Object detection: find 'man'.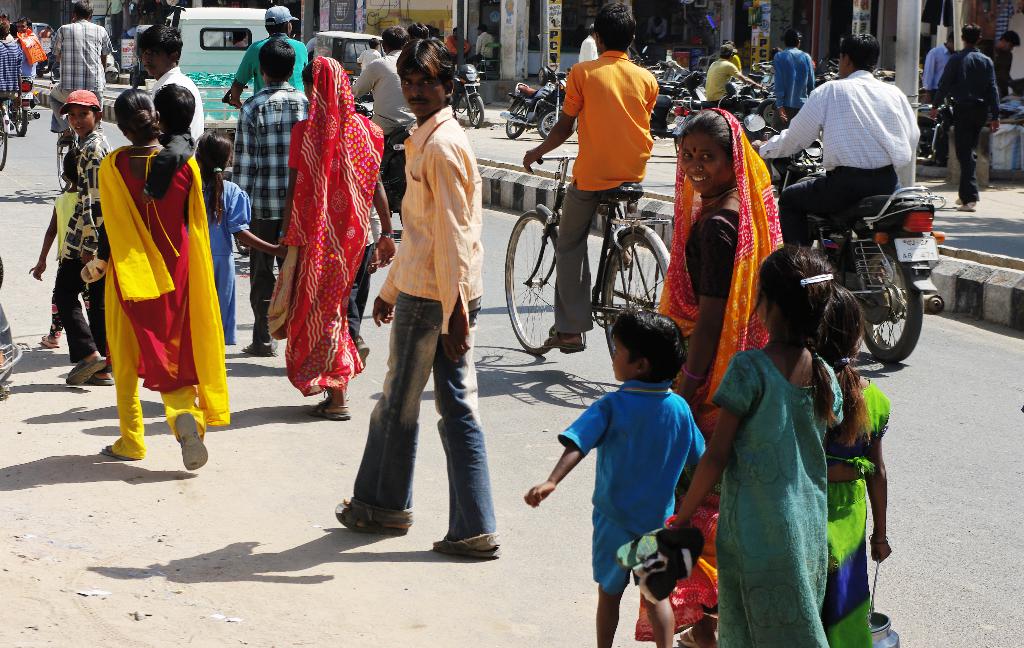
region(579, 26, 598, 61).
